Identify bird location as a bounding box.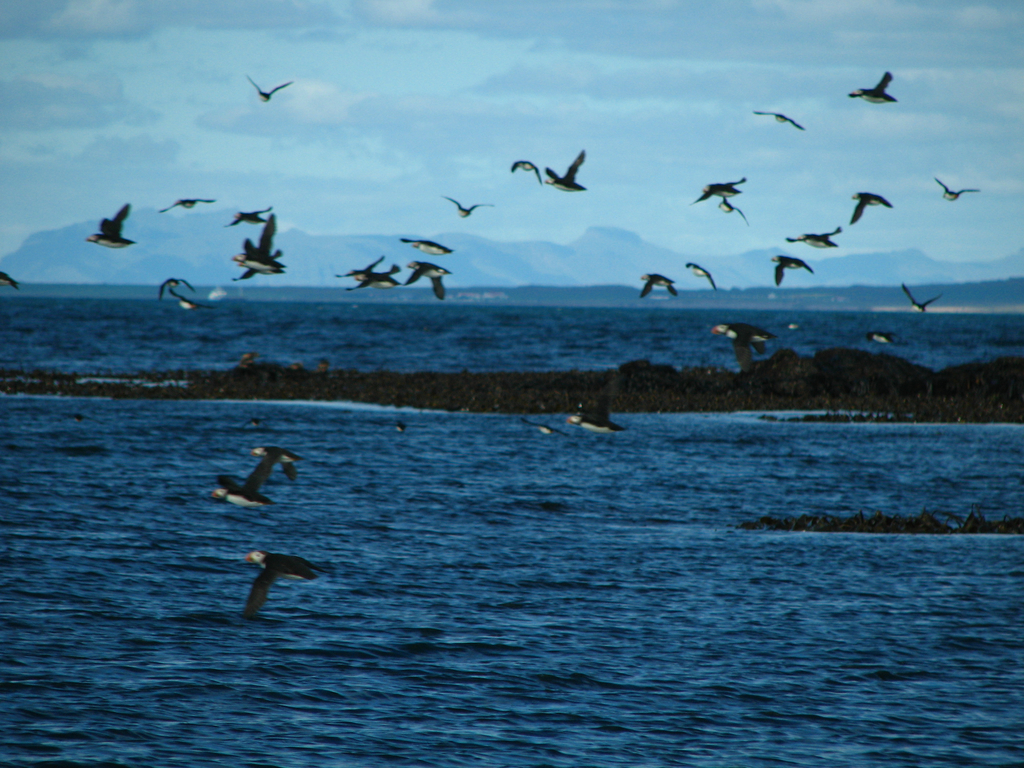
(left=863, top=331, right=900, bottom=347).
